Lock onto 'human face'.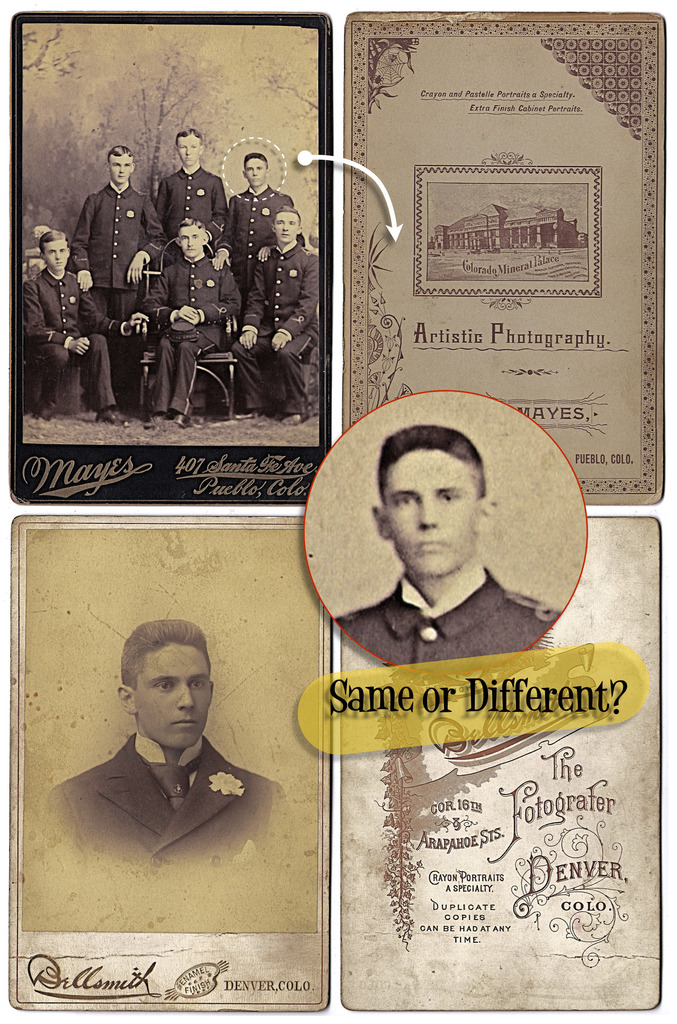
Locked: <region>275, 214, 300, 243</region>.
